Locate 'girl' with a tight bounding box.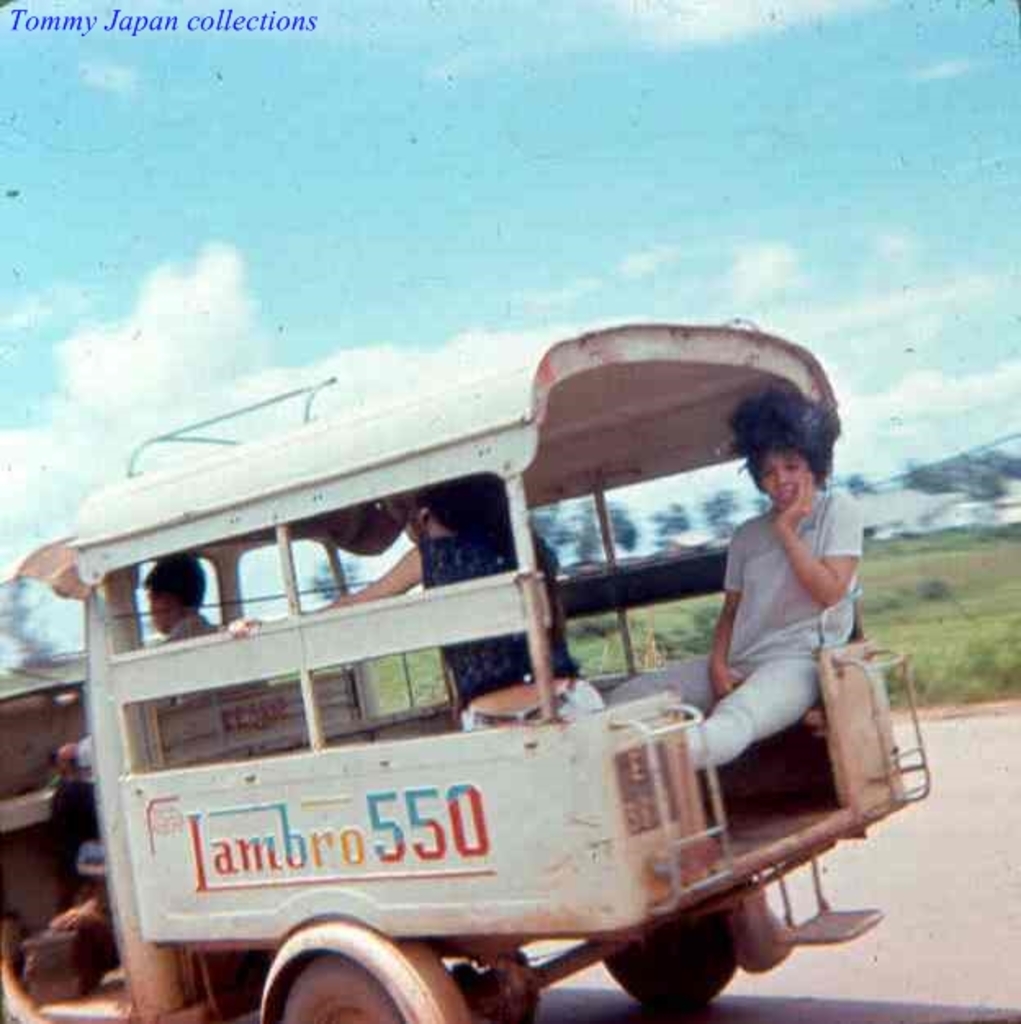
{"x1": 609, "y1": 381, "x2": 862, "y2": 766}.
